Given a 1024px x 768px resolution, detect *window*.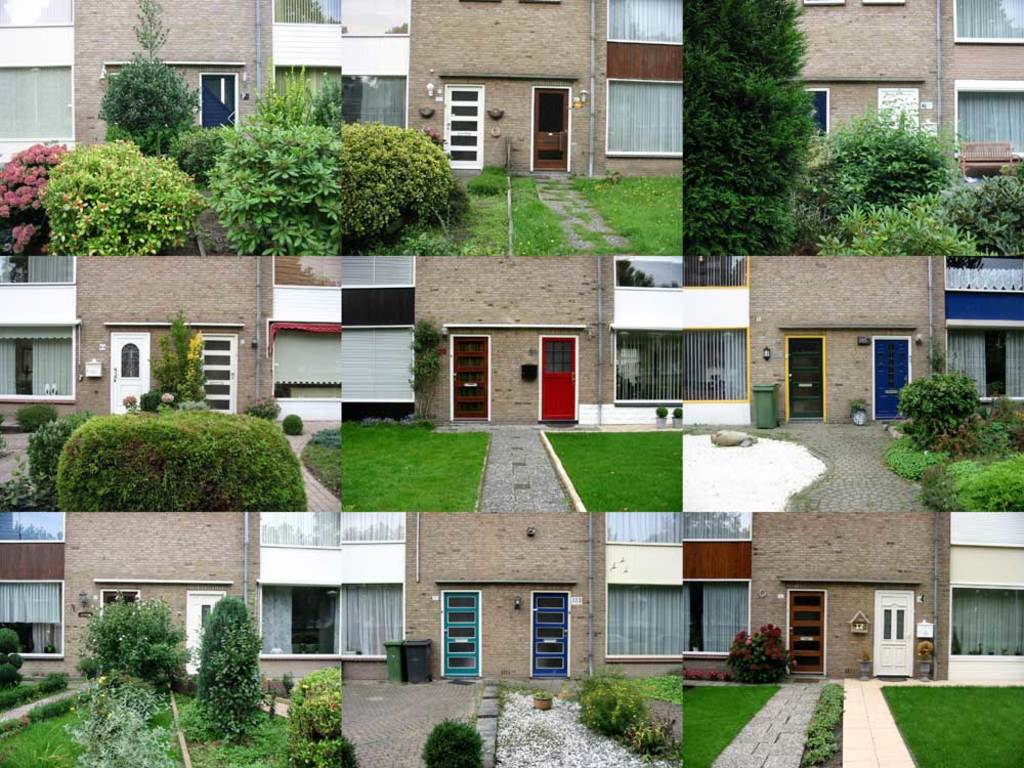
box=[267, 1, 413, 130].
